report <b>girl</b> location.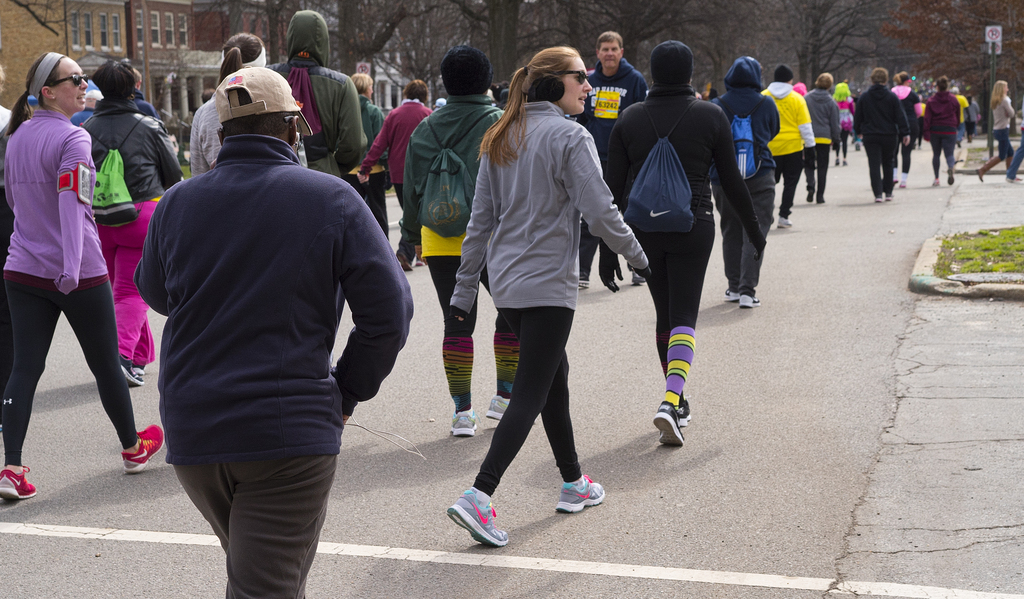
Report: bbox=[979, 79, 1016, 177].
